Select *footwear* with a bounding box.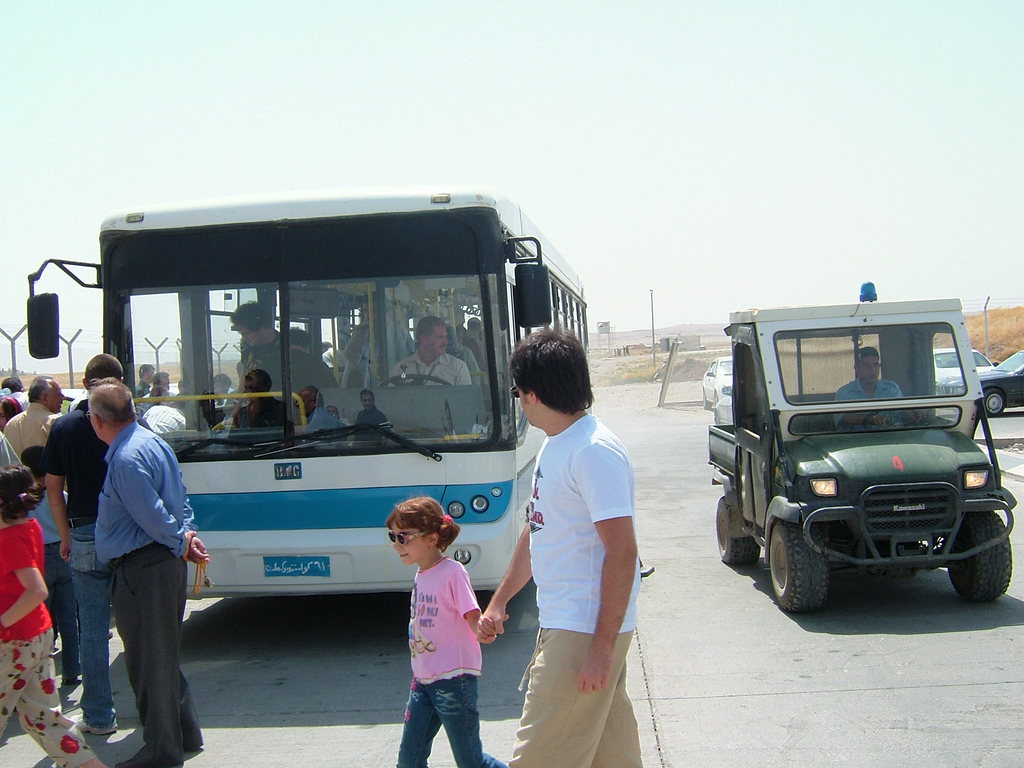
118, 738, 160, 767.
